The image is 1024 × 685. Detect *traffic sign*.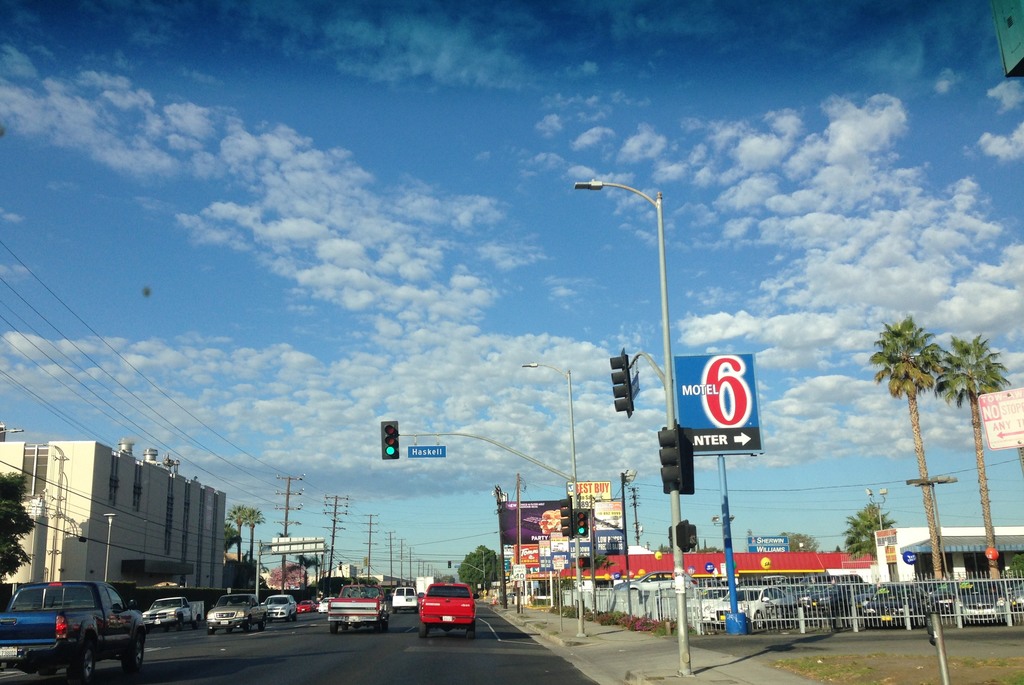
Detection: pyautogui.locateOnScreen(609, 344, 635, 415).
